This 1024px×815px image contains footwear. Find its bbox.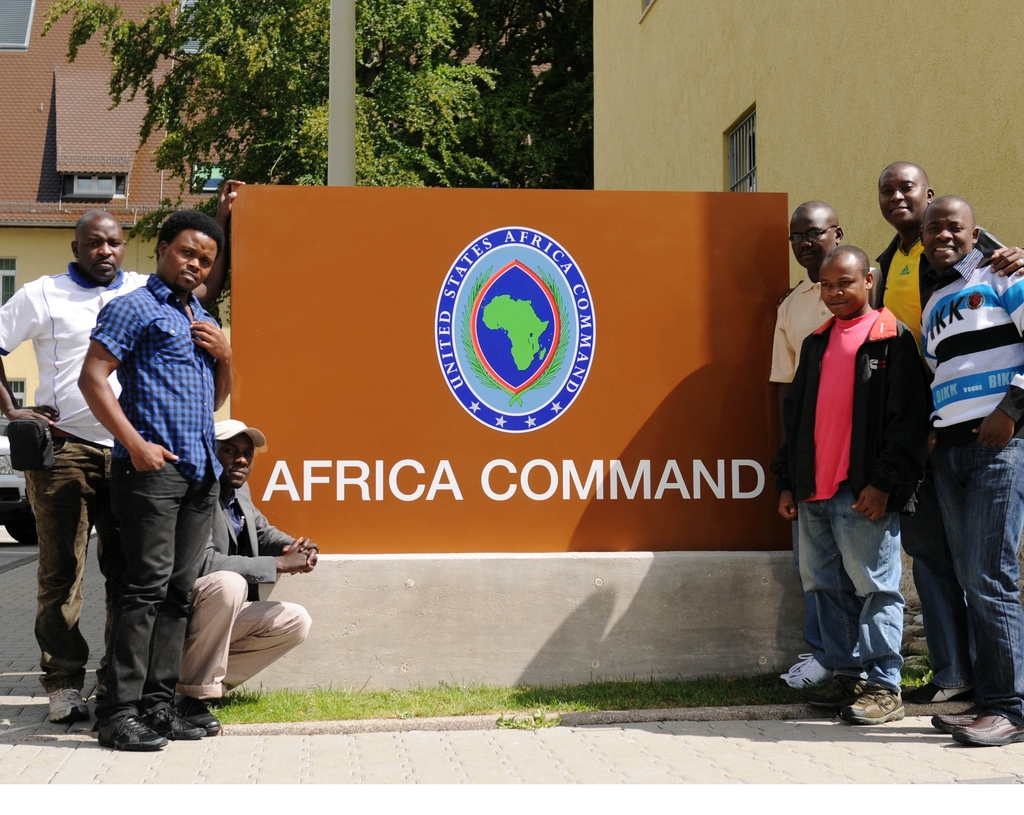
crop(931, 702, 991, 730).
